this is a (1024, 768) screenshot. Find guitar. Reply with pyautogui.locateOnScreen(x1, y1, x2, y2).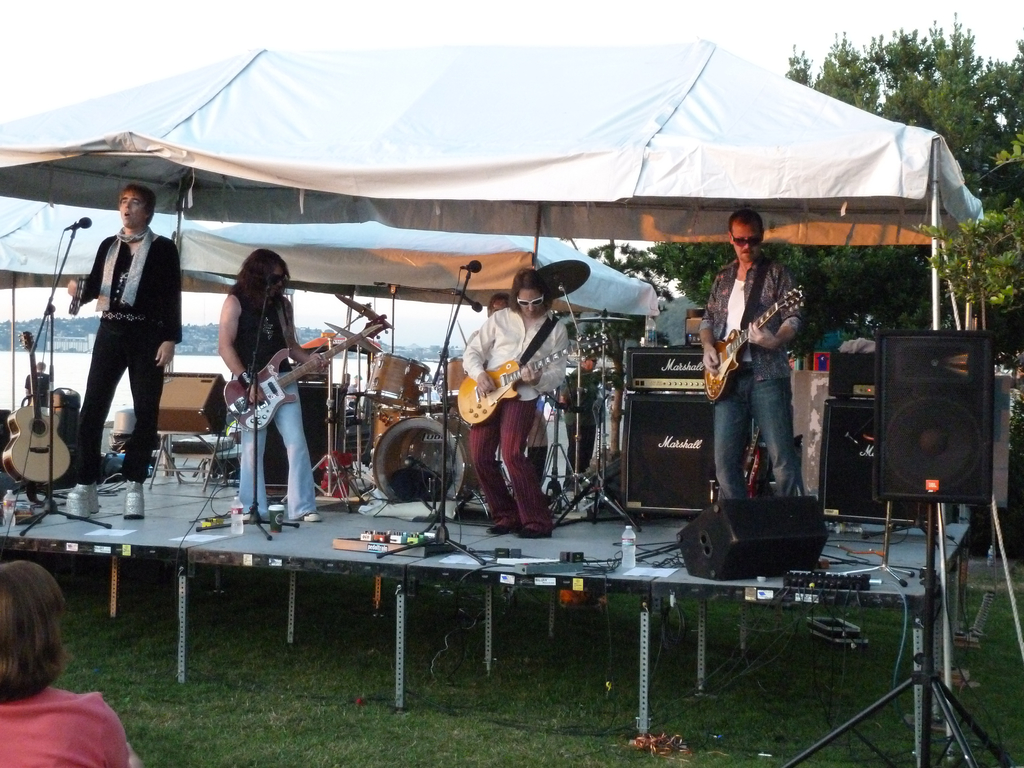
pyautogui.locateOnScreen(0, 323, 68, 488).
